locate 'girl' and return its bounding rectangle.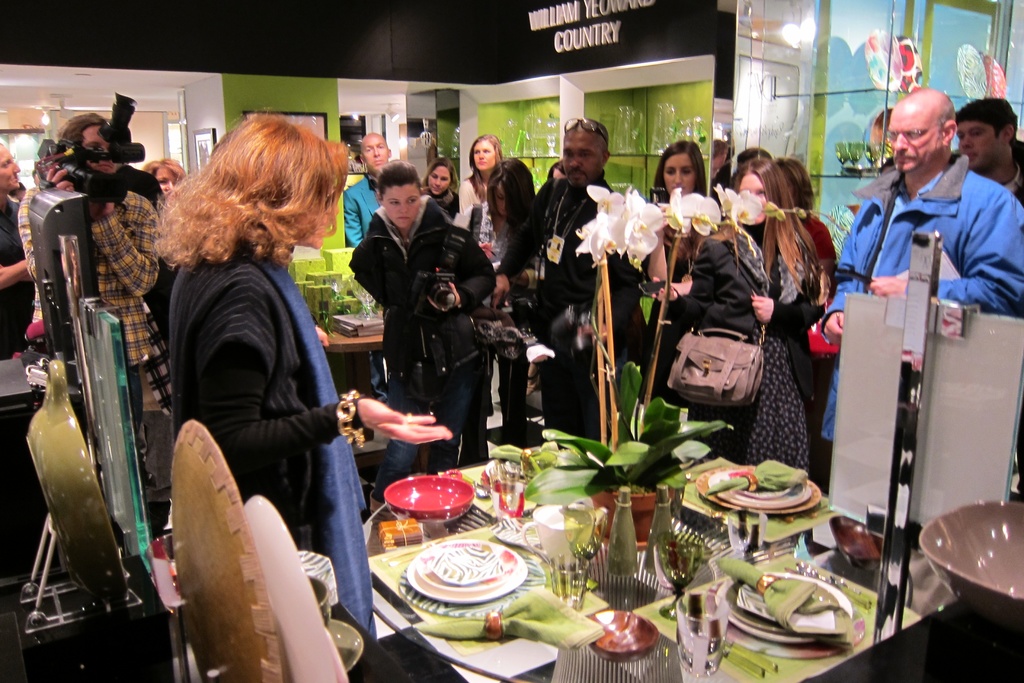
locate(154, 110, 453, 642).
